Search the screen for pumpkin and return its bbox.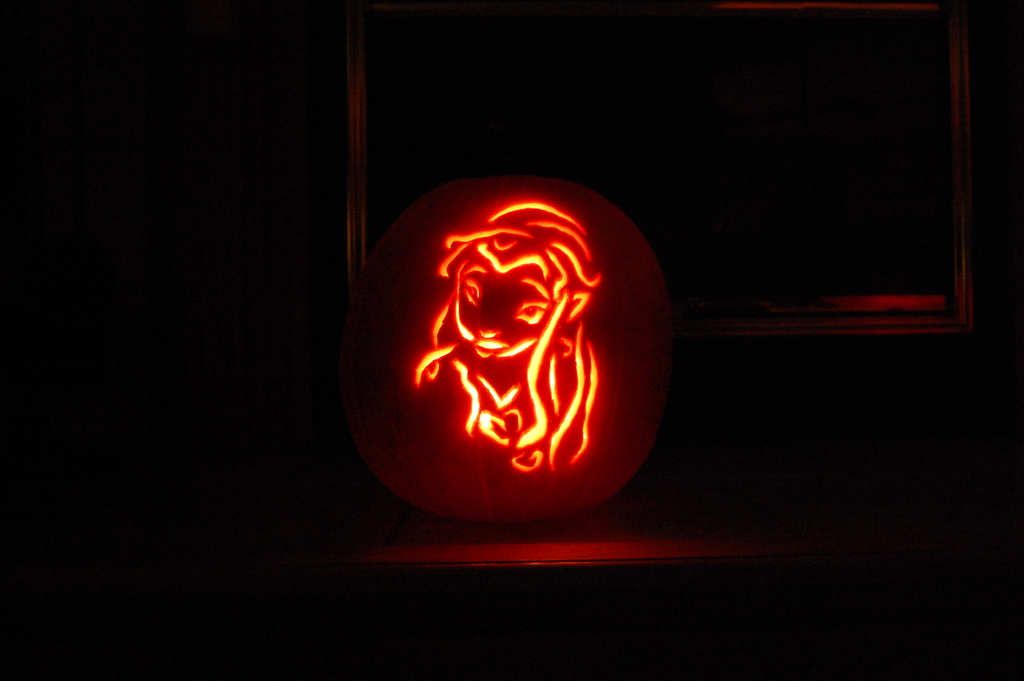
Found: pyautogui.locateOnScreen(334, 172, 676, 530).
